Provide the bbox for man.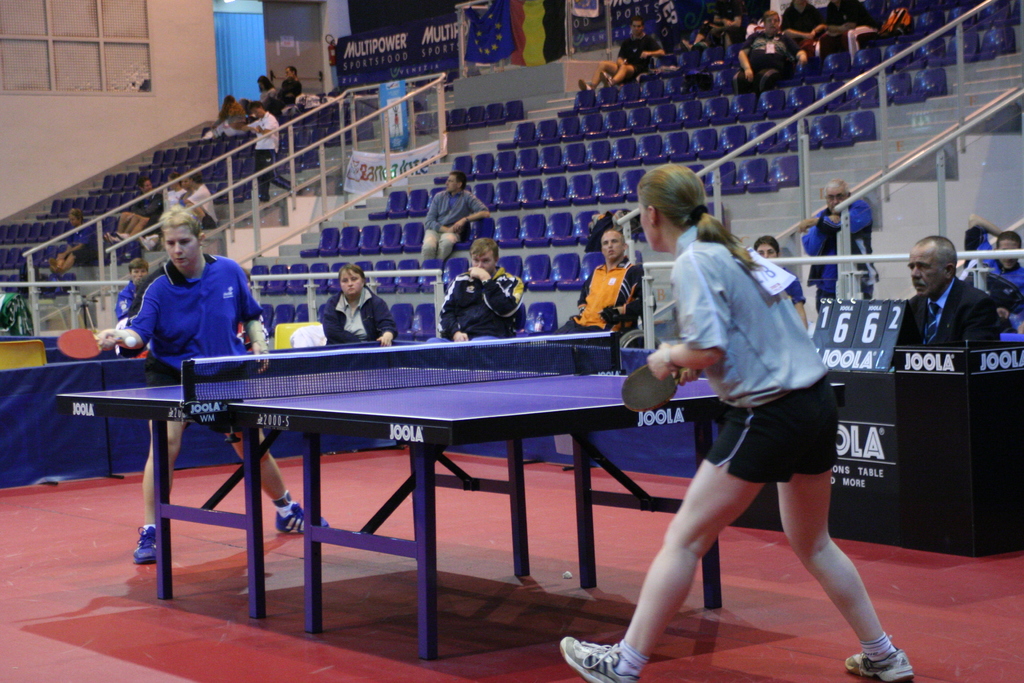
locate(551, 231, 653, 336).
